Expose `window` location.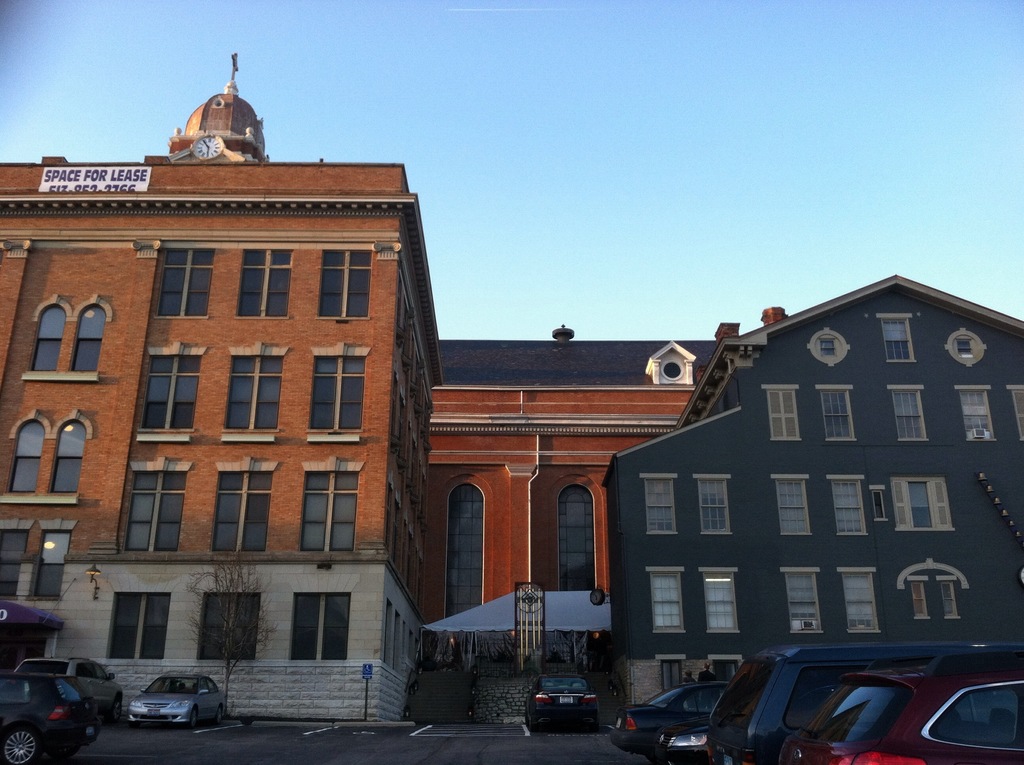
Exposed at 900 565 970 619.
